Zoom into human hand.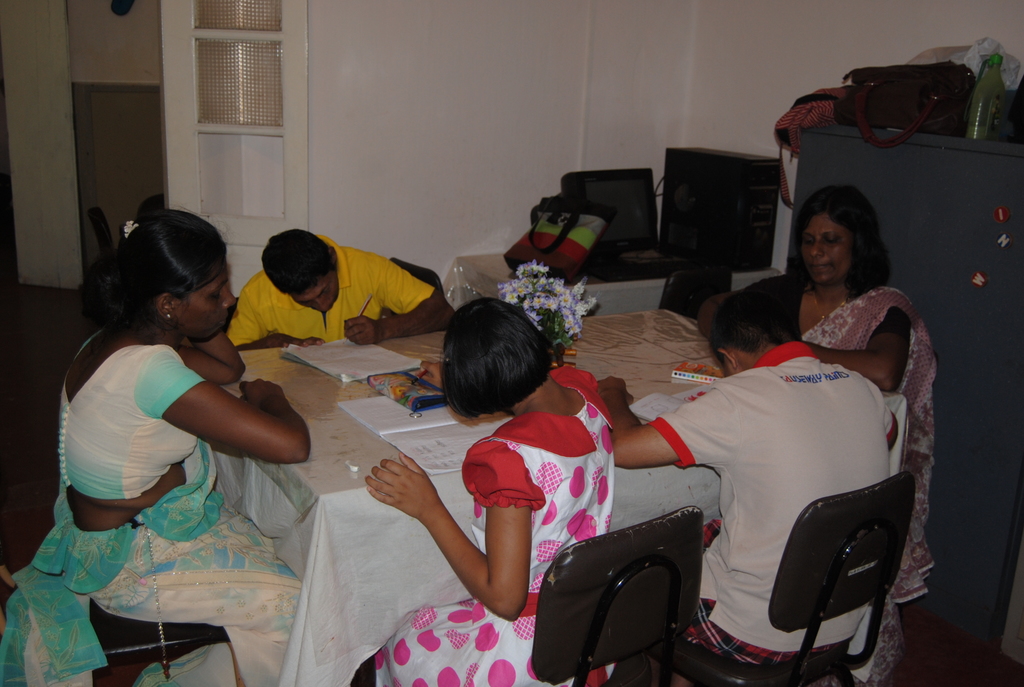
Zoom target: 350/462/437/537.
